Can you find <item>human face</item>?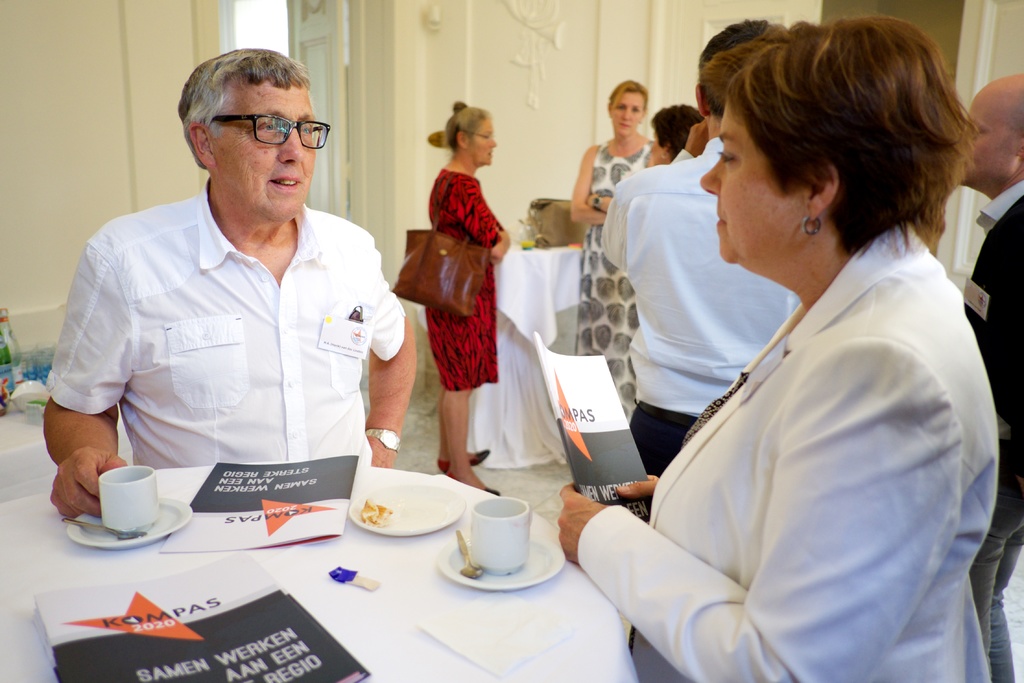
Yes, bounding box: box=[471, 117, 501, 168].
